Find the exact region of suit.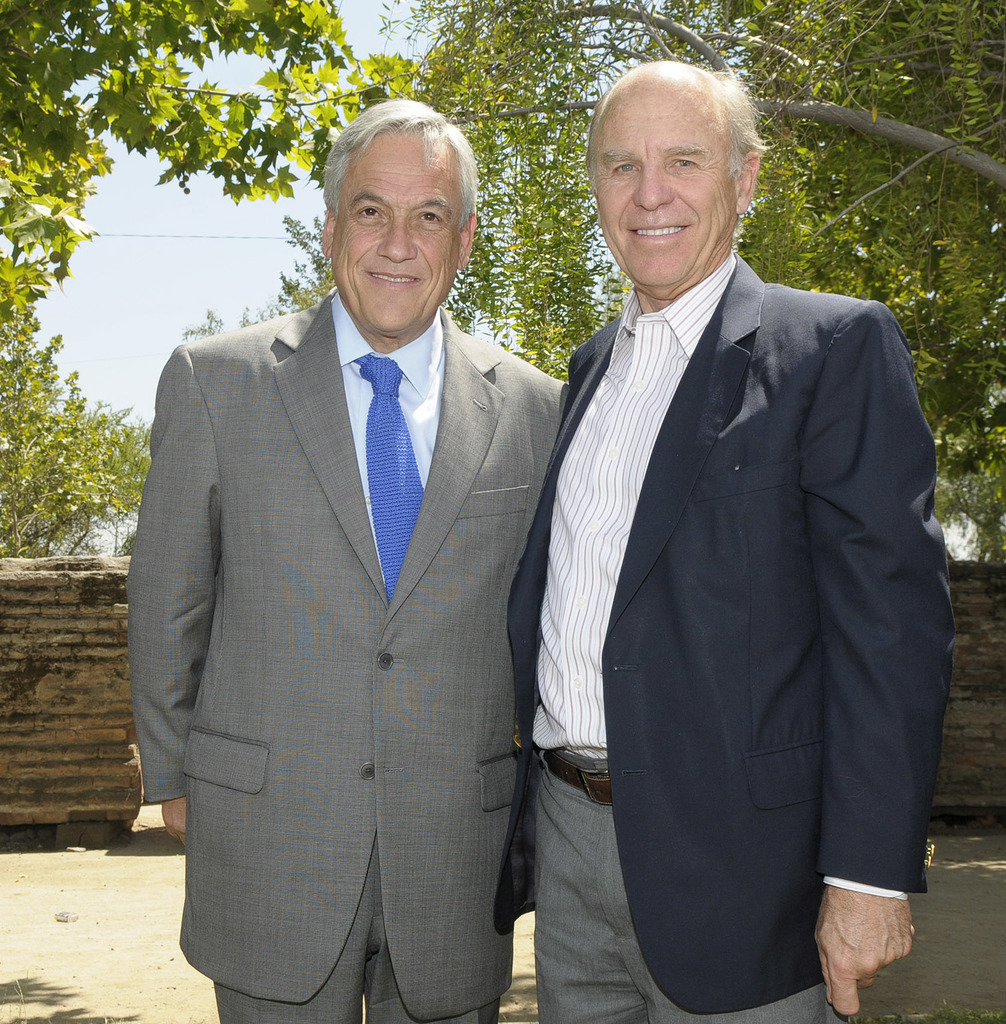
Exact region: (488,254,949,1021).
